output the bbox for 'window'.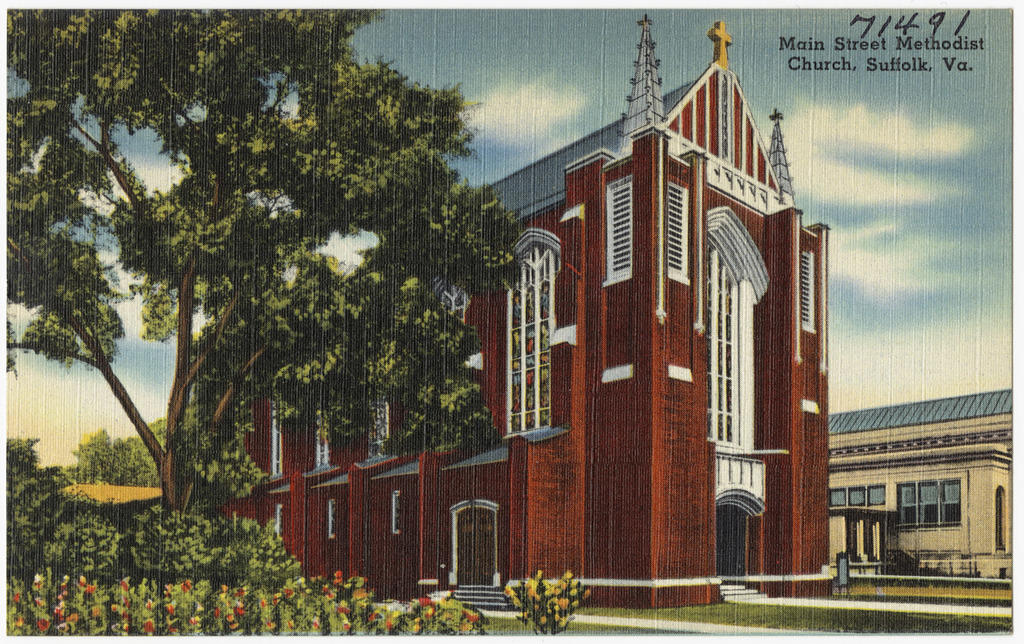
504/193/563/460.
